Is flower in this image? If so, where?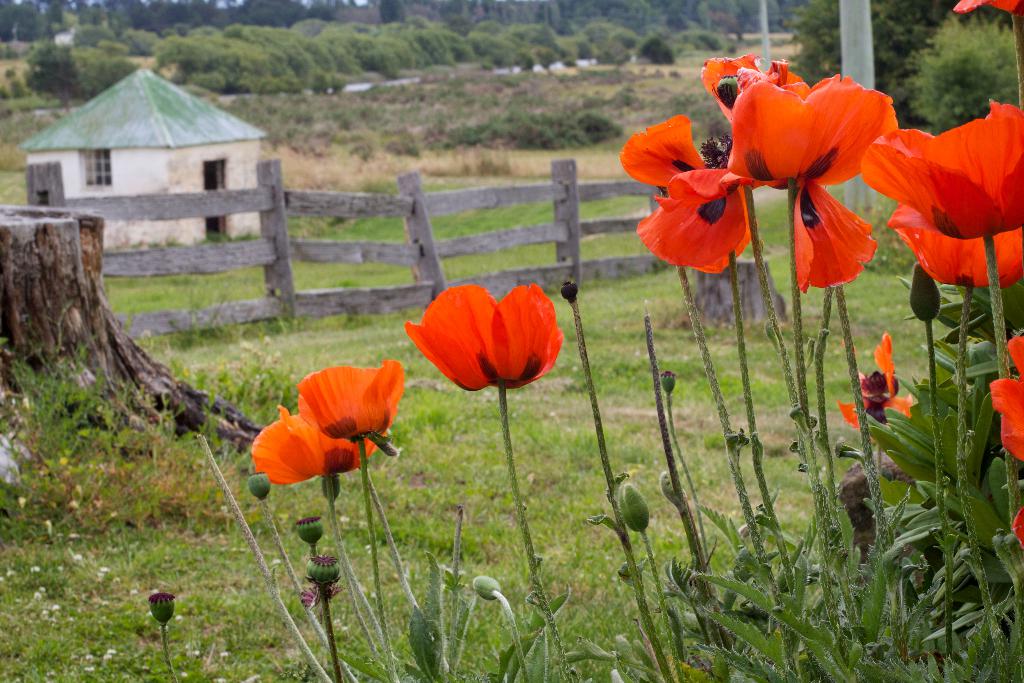
Yes, at {"left": 248, "top": 393, "right": 390, "bottom": 482}.
